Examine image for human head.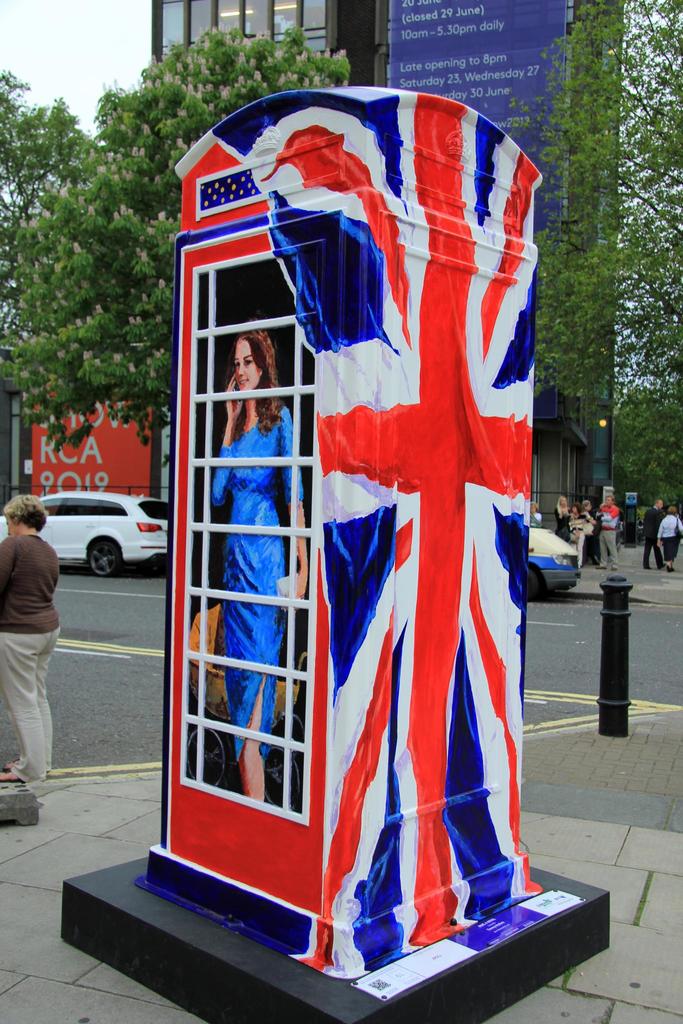
Examination result: {"left": 654, "top": 495, "right": 665, "bottom": 508}.
